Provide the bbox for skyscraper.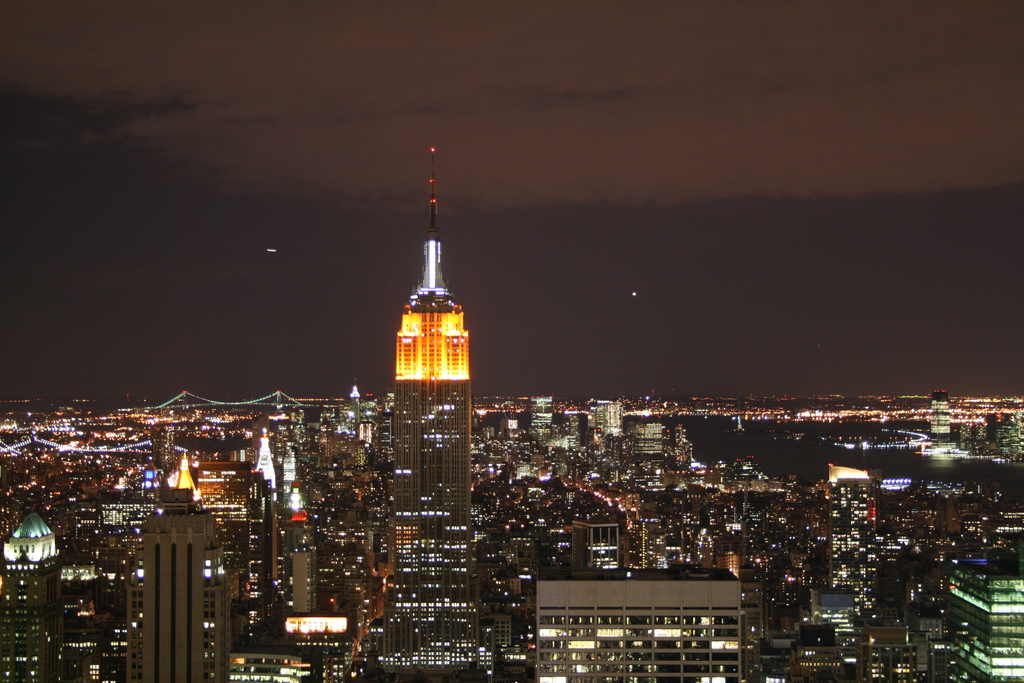
[x1=370, y1=144, x2=490, y2=647].
